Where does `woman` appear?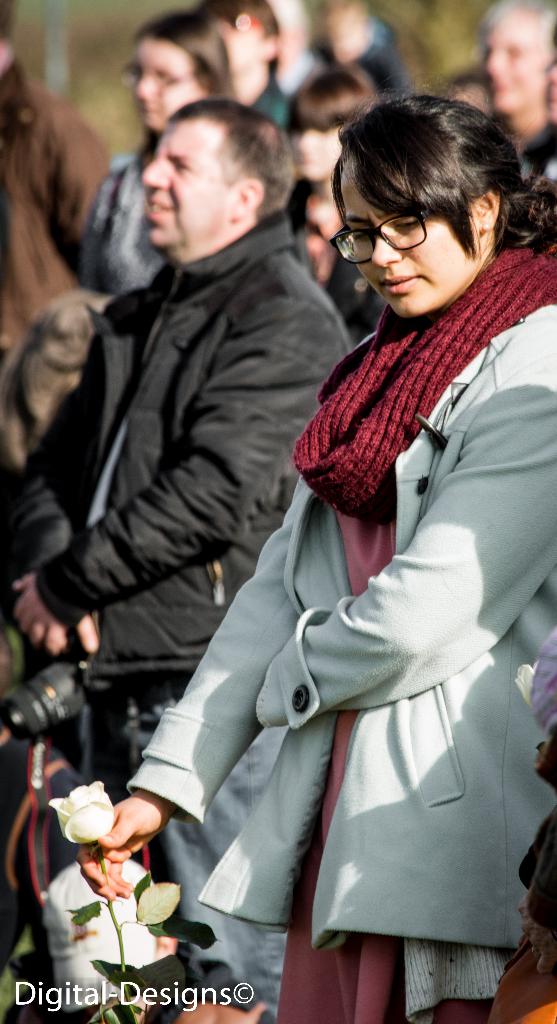
Appears at left=34, top=15, right=257, bottom=302.
